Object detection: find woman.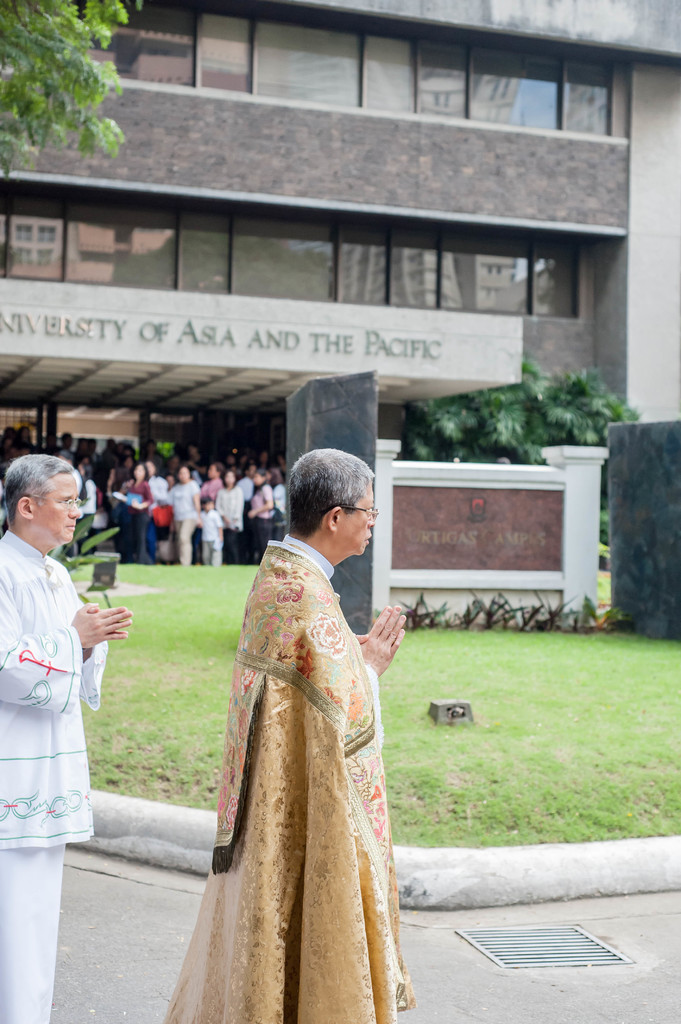
crop(123, 464, 154, 562).
